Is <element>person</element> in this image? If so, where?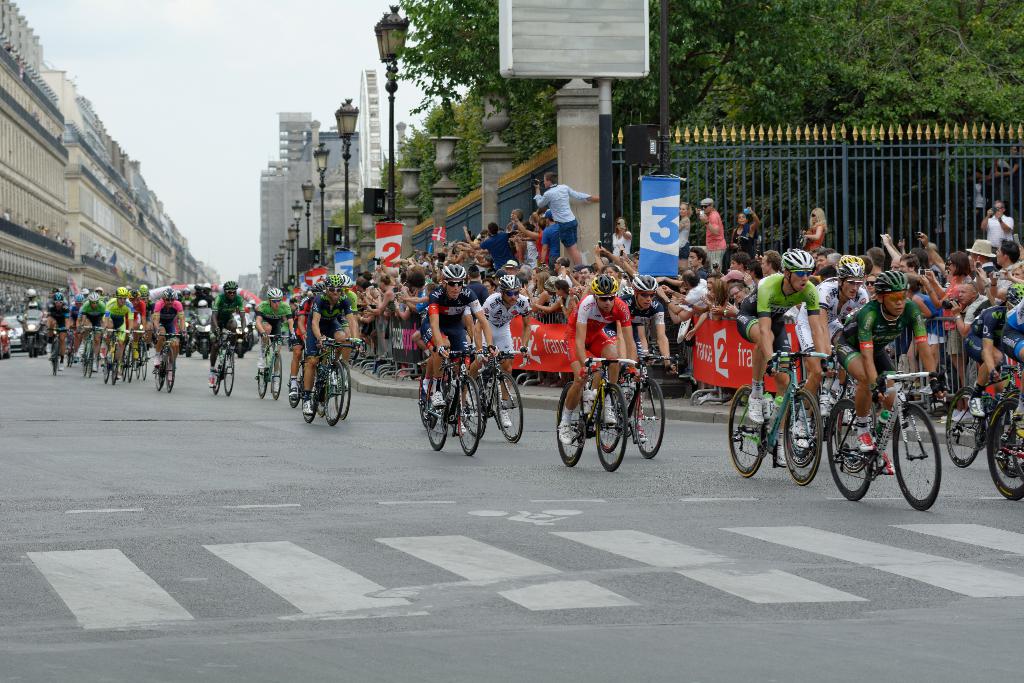
Yes, at x1=887, y1=257, x2=900, y2=276.
